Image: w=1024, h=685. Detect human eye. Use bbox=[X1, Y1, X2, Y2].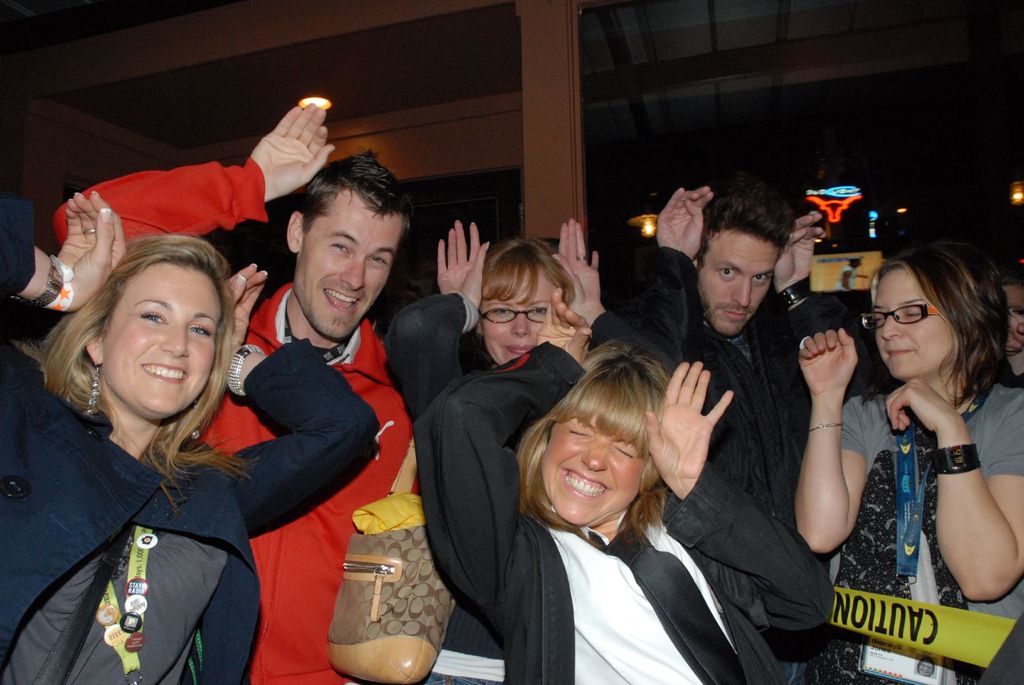
bbox=[750, 269, 771, 288].
